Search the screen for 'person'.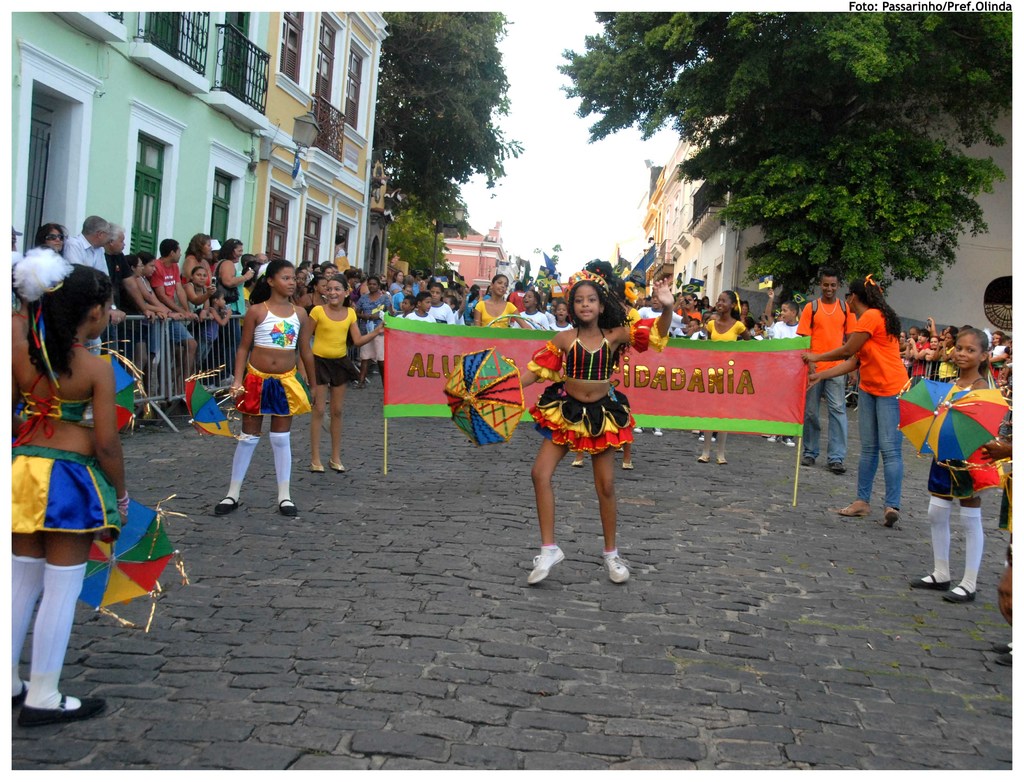
Found at rect(795, 271, 860, 466).
